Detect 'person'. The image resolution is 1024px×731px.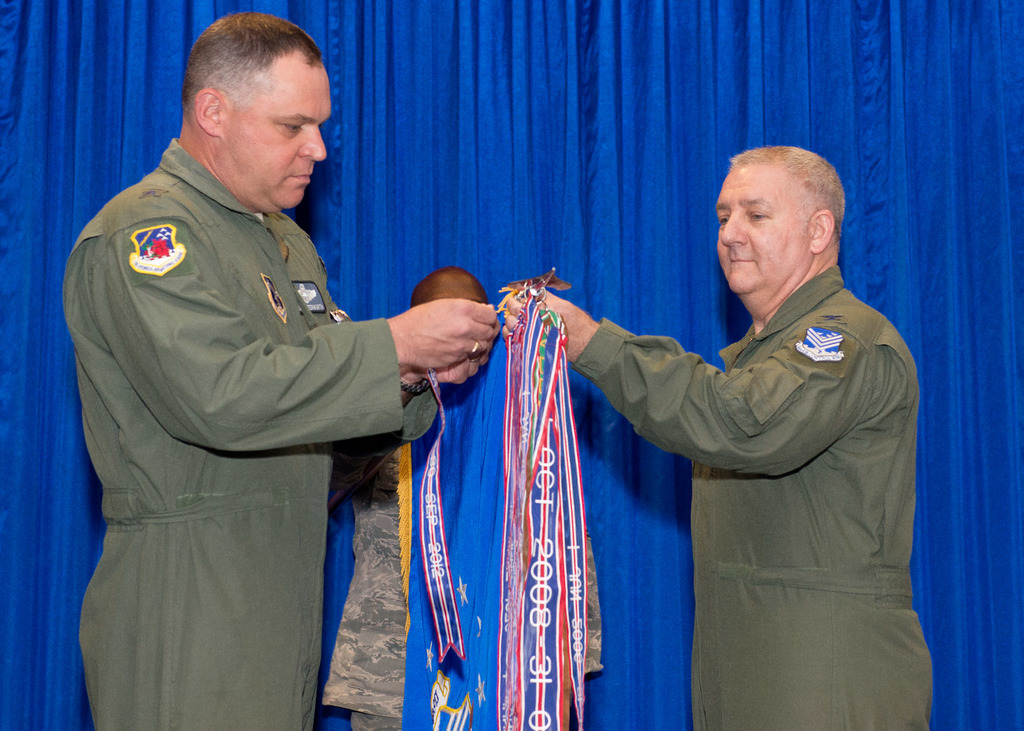
region(507, 148, 938, 730).
